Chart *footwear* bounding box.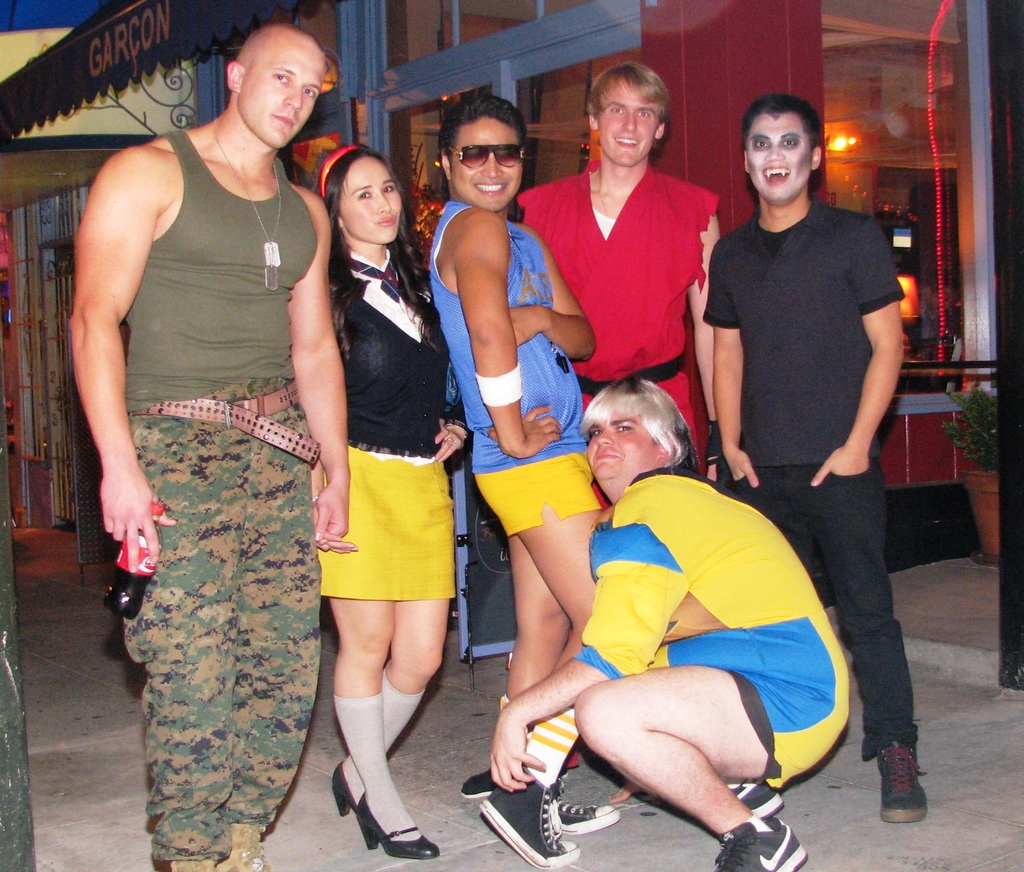
Charted: x1=477, y1=761, x2=583, y2=871.
